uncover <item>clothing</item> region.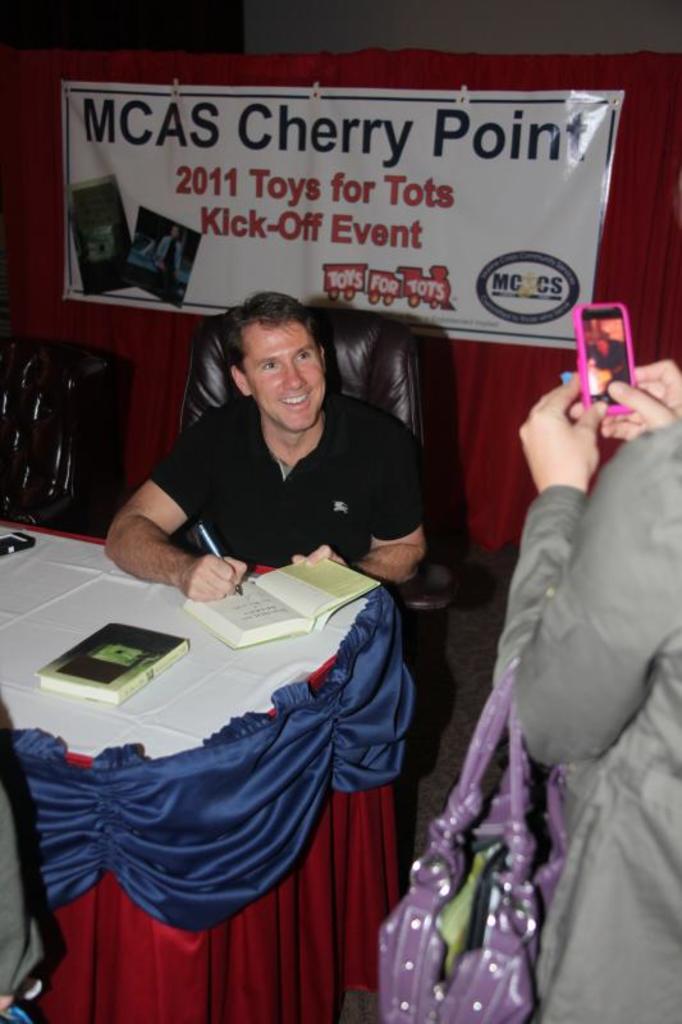
Uncovered: (491,422,681,1023).
